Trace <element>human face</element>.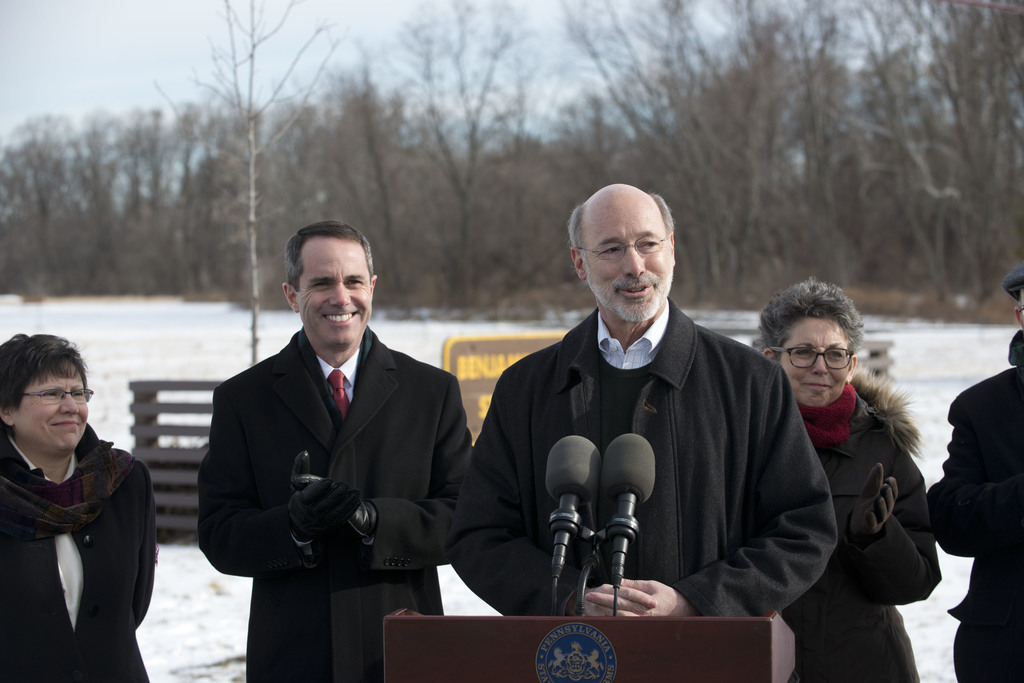
Traced to <box>580,184,674,317</box>.
